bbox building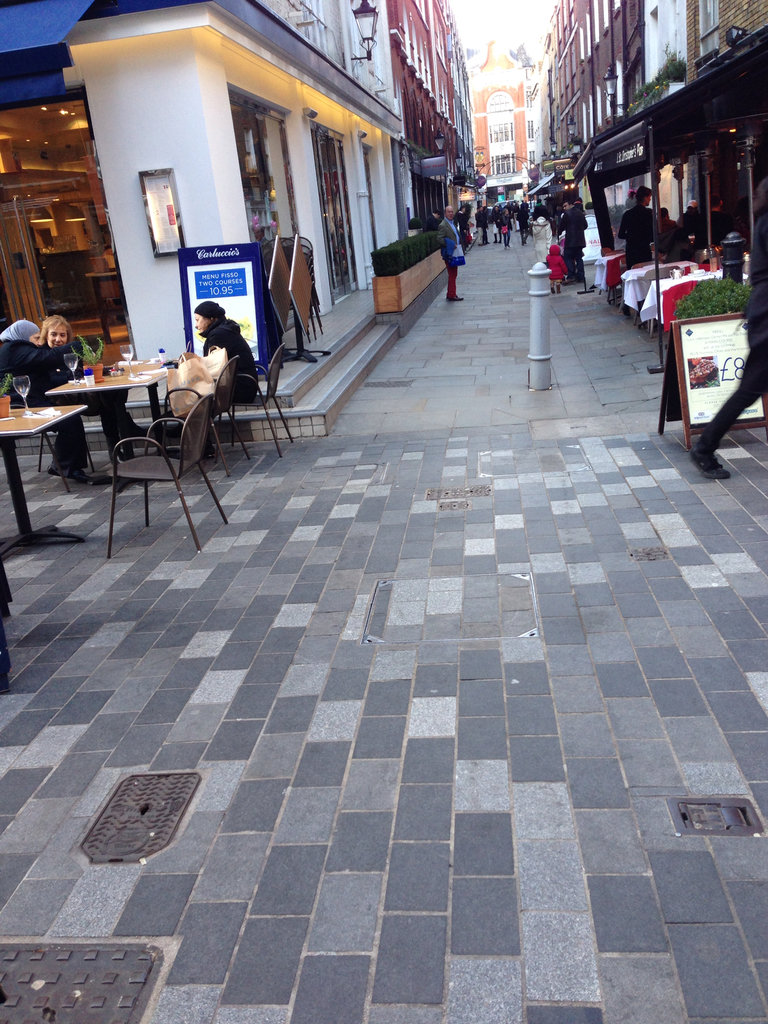
(left=468, top=29, right=520, bottom=183)
